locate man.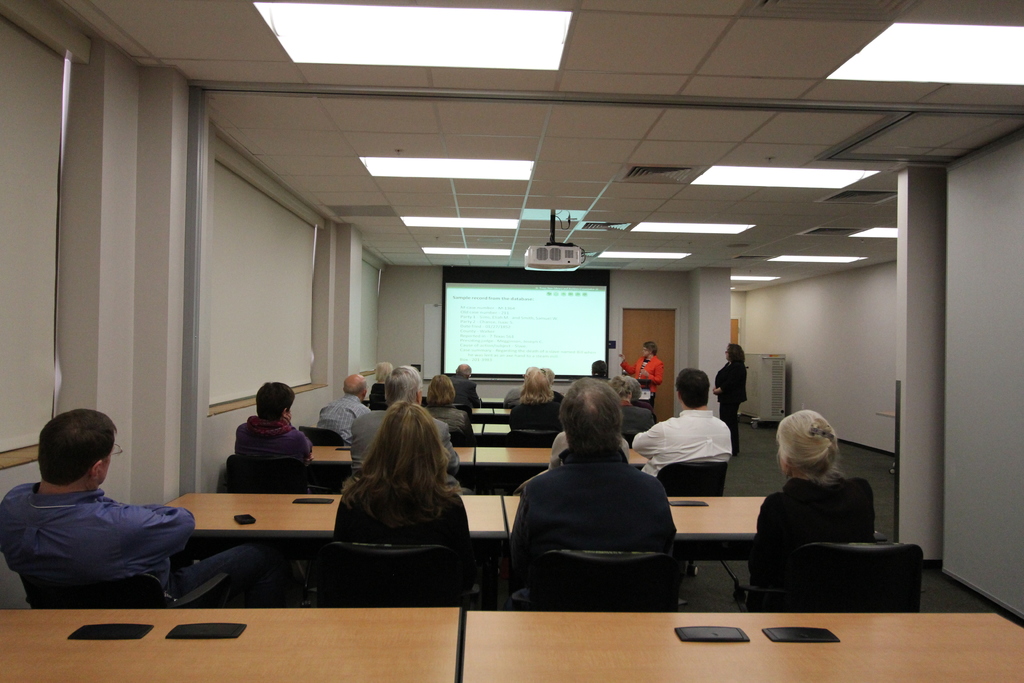
Bounding box: bbox=(504, 378, 674, 607).
